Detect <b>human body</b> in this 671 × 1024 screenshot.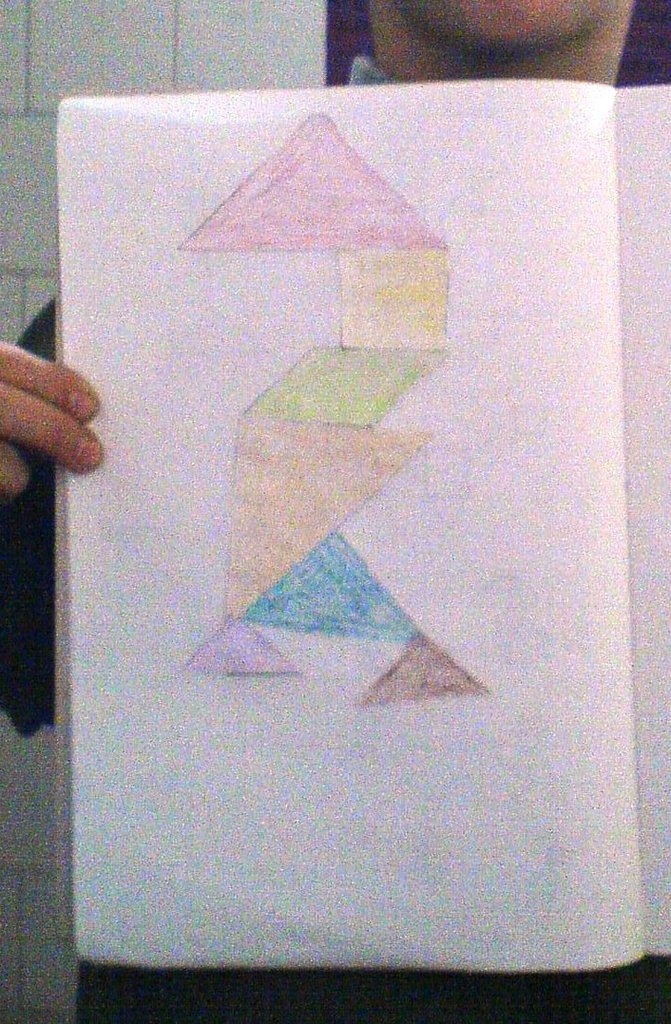
Detection: pyautogui.locateOnScreen(0, 0, 670, 1023).
